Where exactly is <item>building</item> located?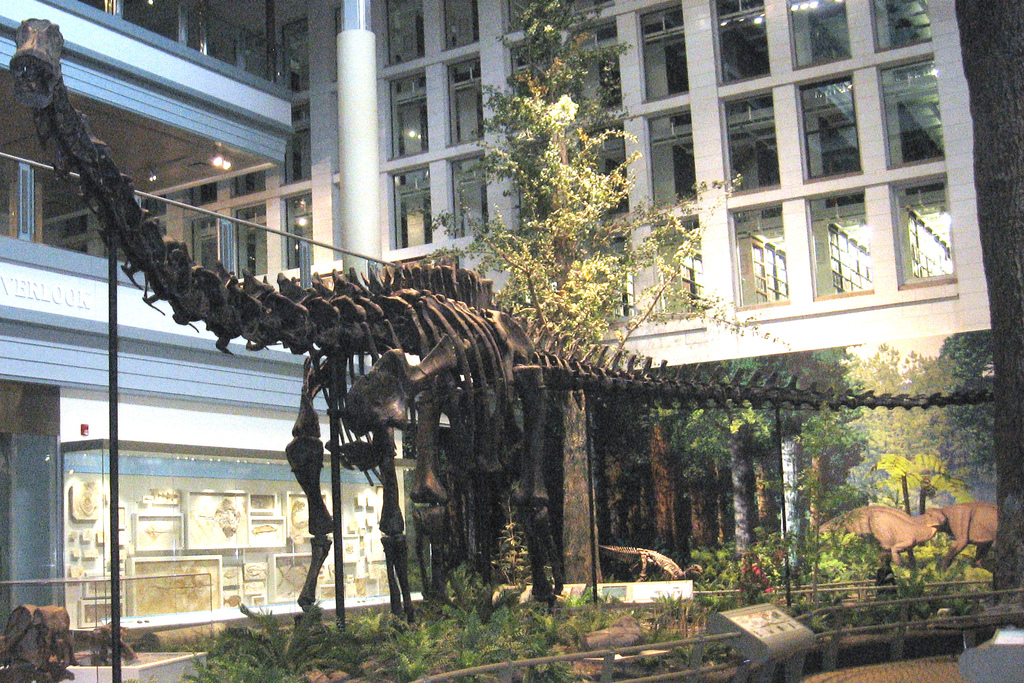
Its bounding box is l=0, t=0, r=1023, b=682.
